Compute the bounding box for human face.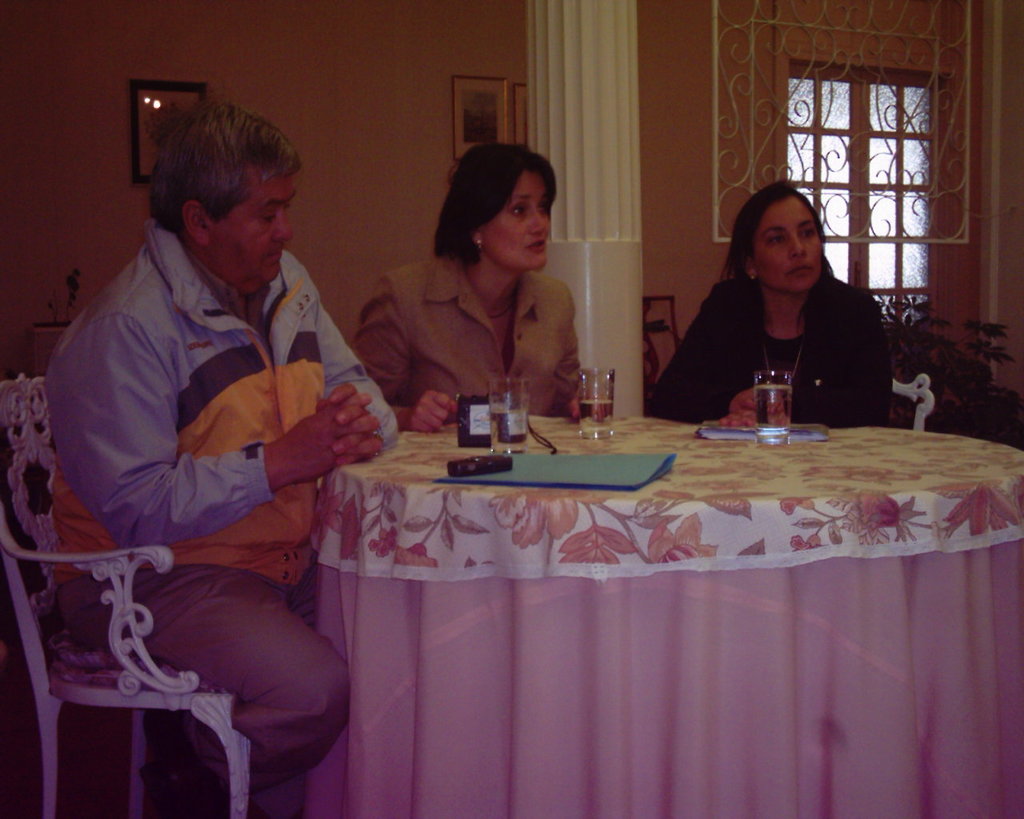
BBox(479, 168, 553, 274).
